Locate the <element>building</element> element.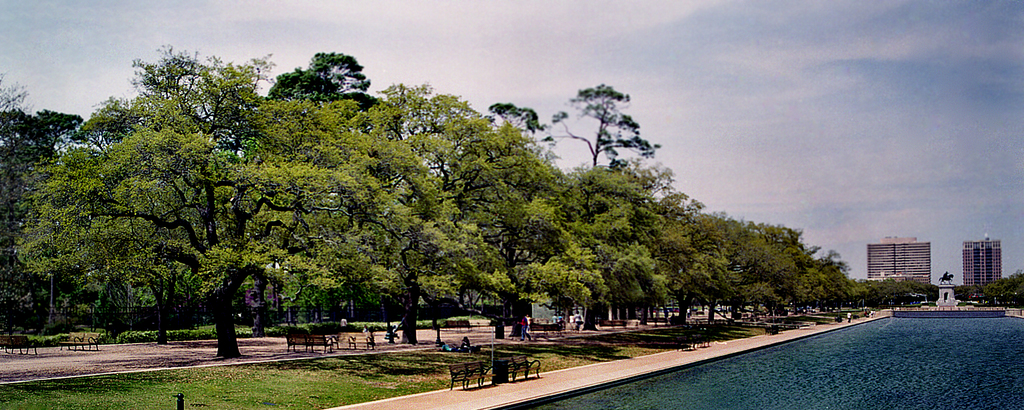
Element bbox: detection(961, 234, 1002, 289).
